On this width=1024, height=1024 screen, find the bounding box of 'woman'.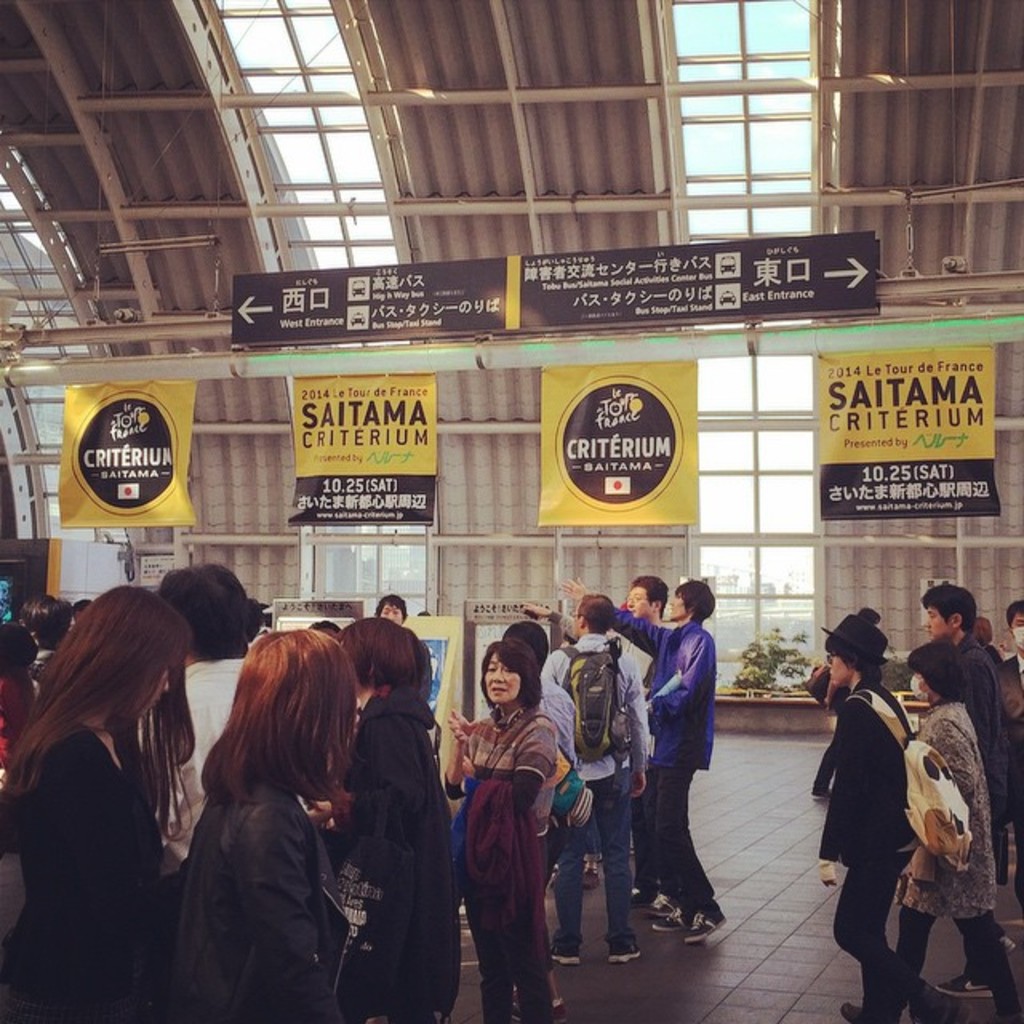
Bounding box: bbox=[467, 637, 587, 1019].
